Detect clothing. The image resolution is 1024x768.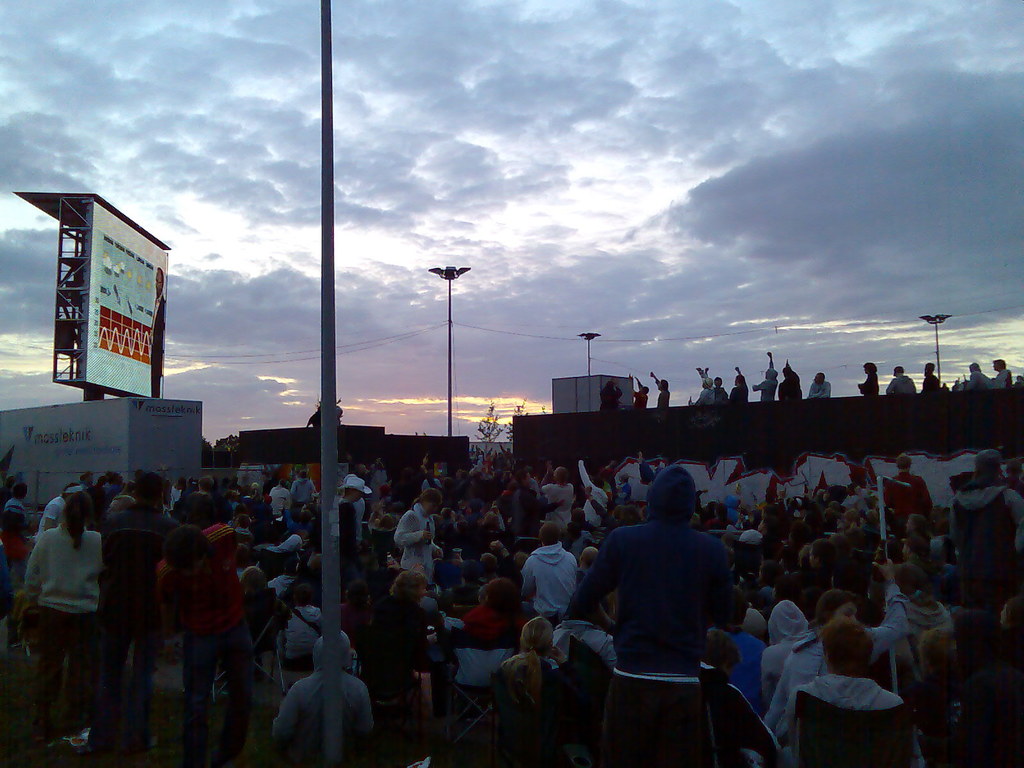
<bbox>993, 370, 1012, 388</bbox>.
